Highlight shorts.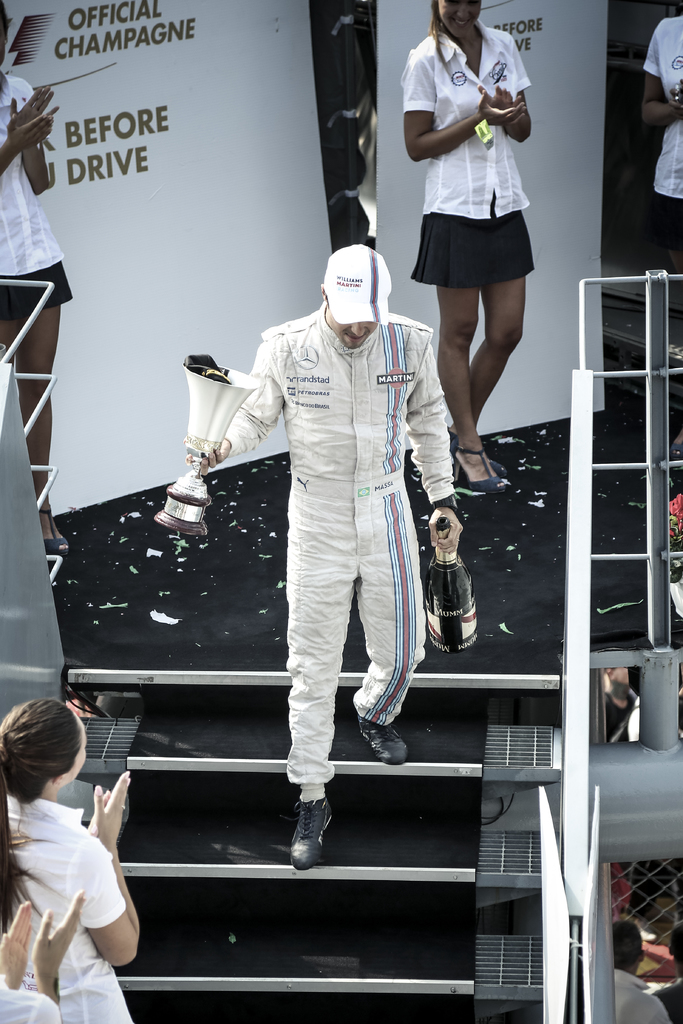
Highlighted region: select_region(394, 184, 542, 307).
